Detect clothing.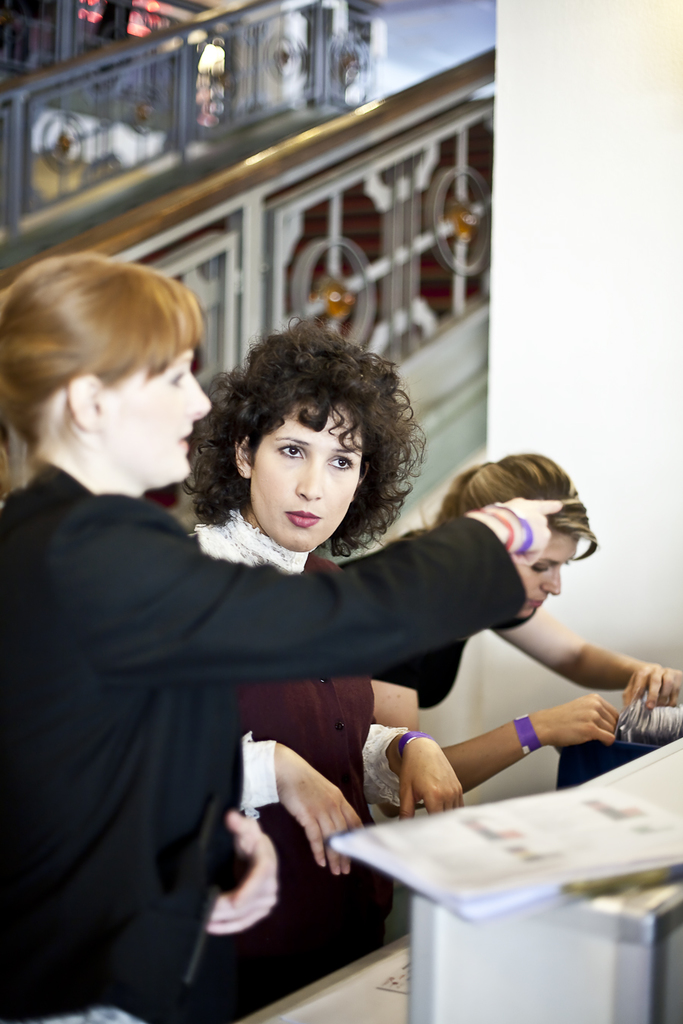
Detected at (173, 507, 389, 1010).
